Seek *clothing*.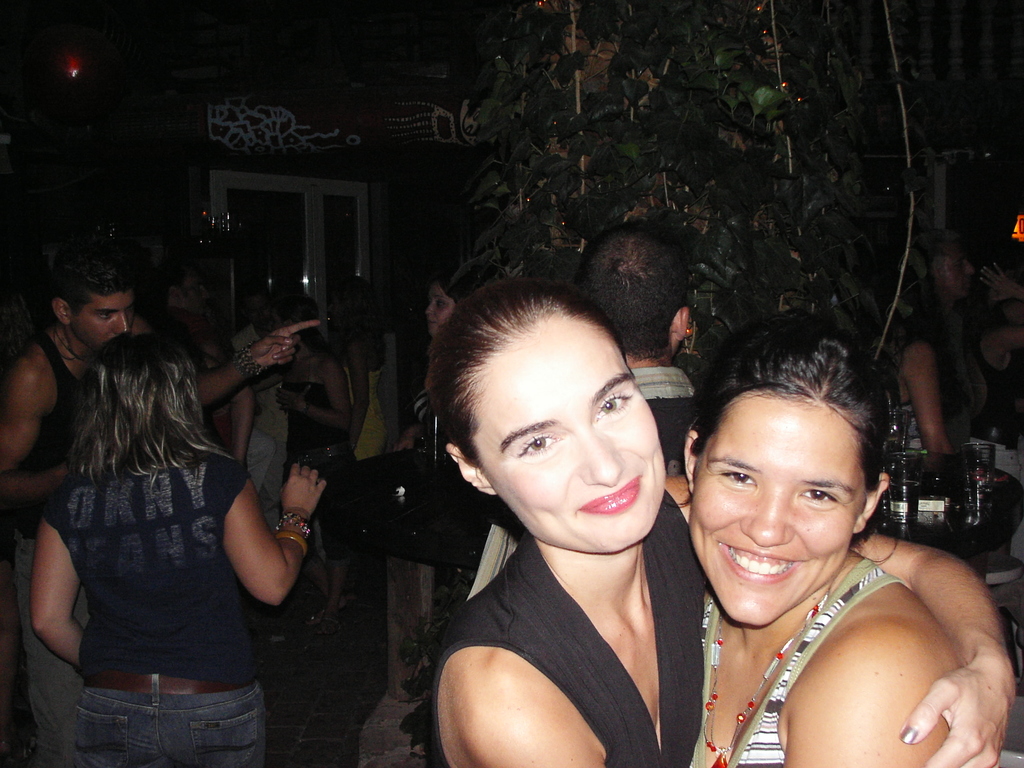
[155,307,216,371].
